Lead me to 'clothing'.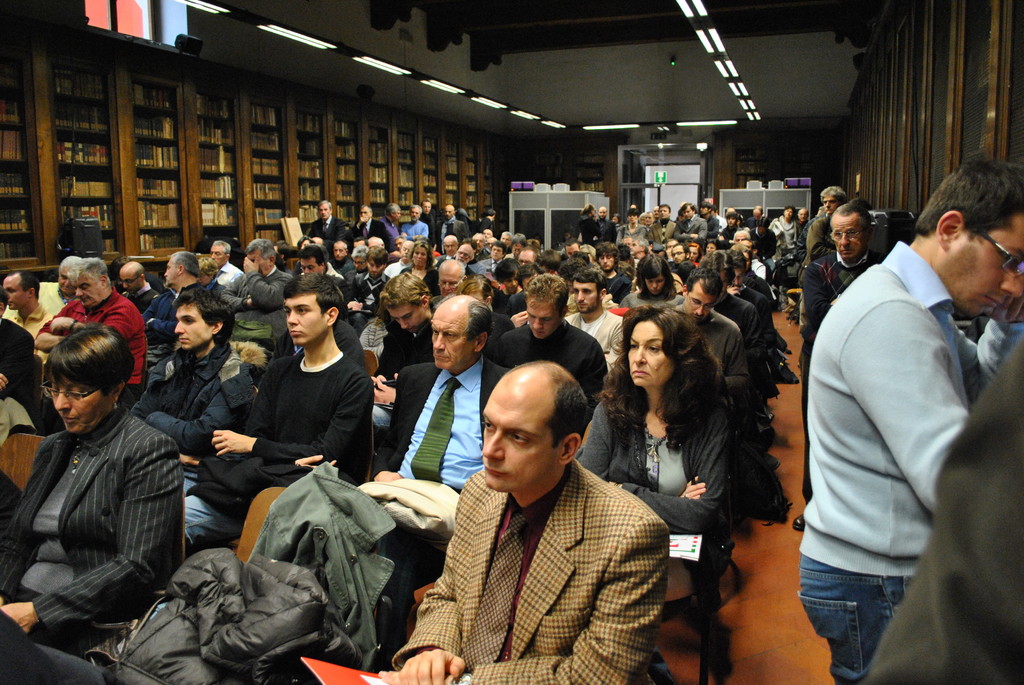
Lead to BBox(130, 276, 156, 310).
